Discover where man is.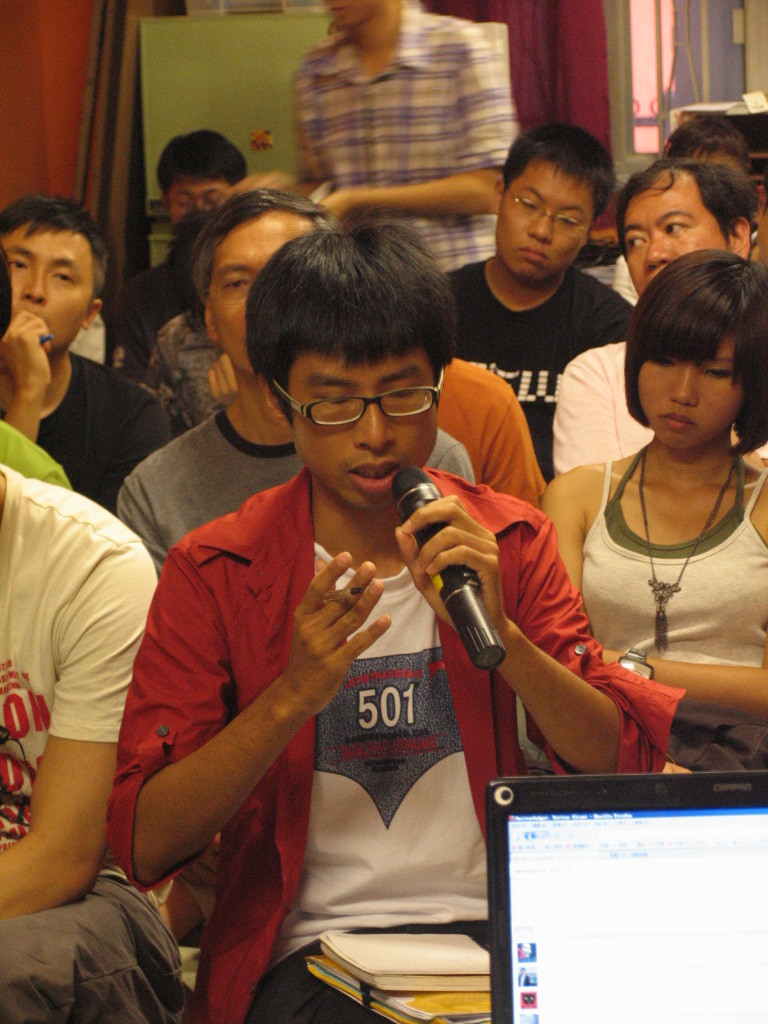
Discovered at region(404, 122, 658, 505).
